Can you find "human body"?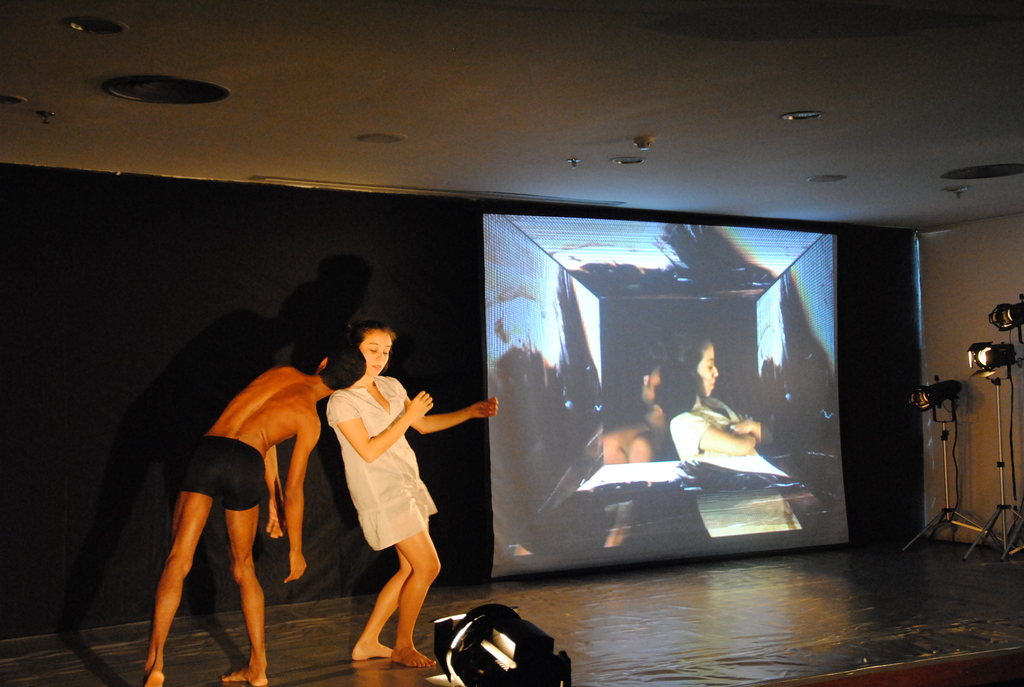
Yes, bounding box: locate(140, 365, 328, 686).
